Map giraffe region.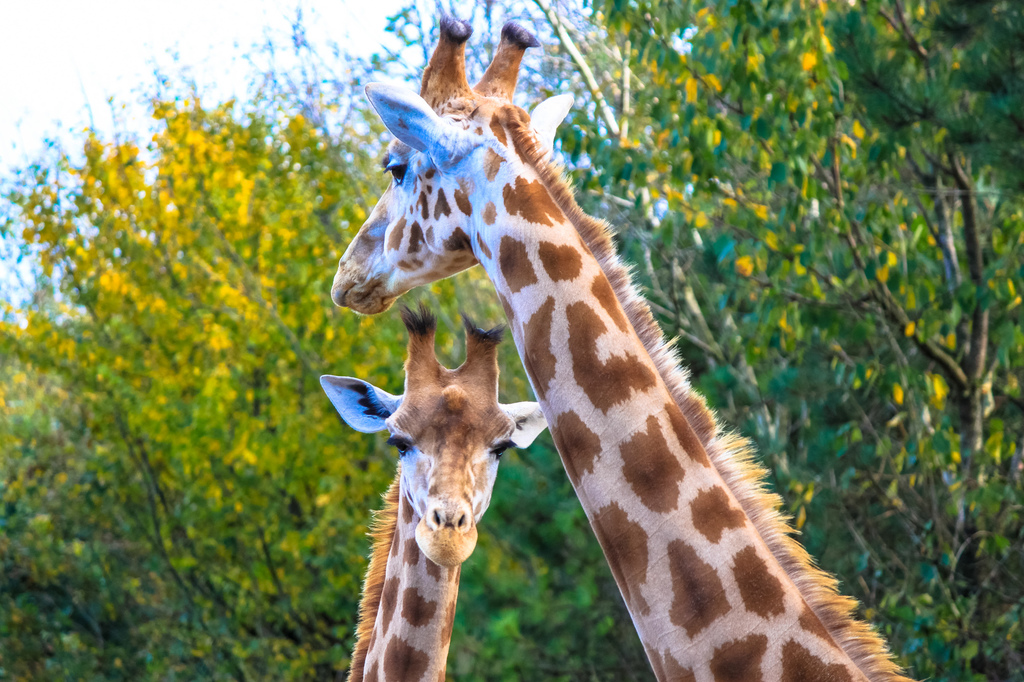
Mapped to box=[327, 17, 922, 681].
